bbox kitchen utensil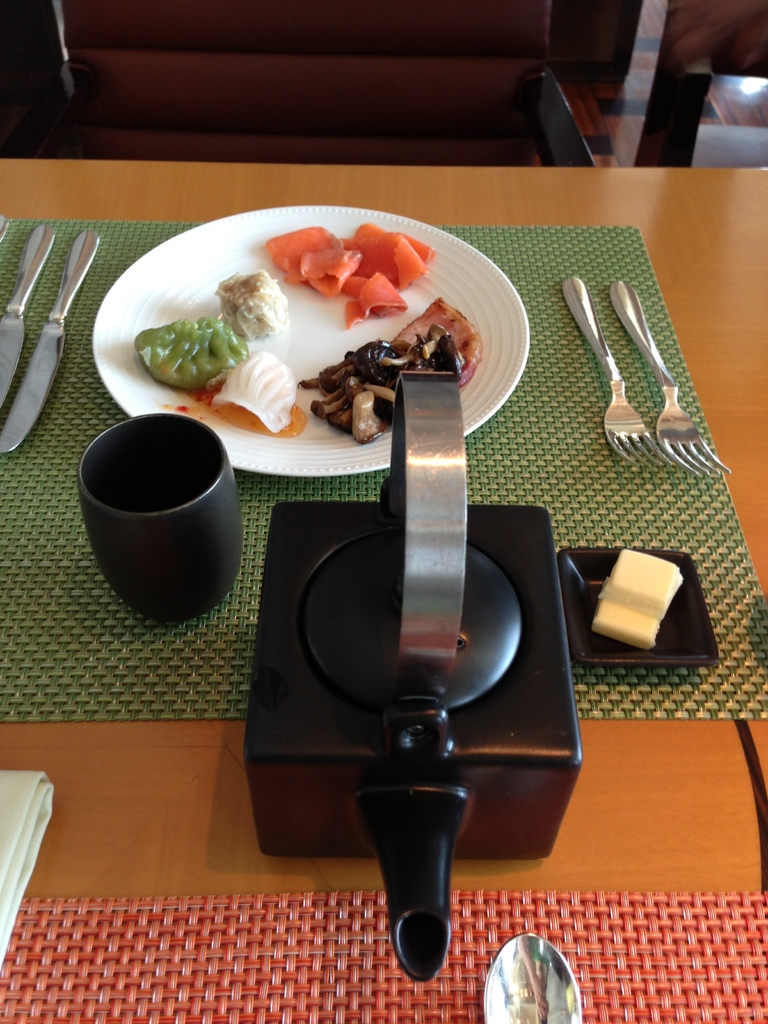
[3,225,100,456]
